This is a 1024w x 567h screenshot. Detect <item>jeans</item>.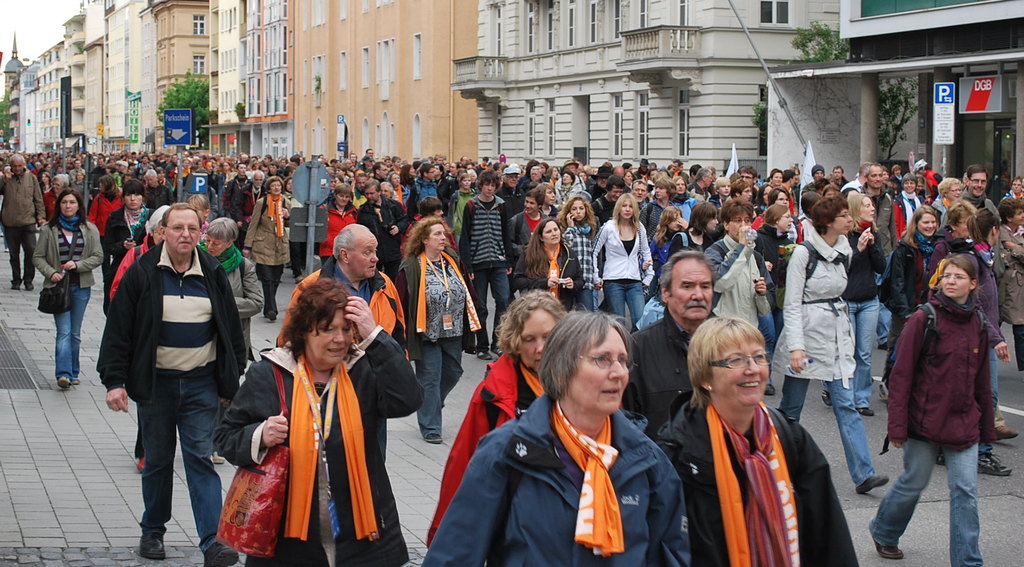
470,259,508,350.
